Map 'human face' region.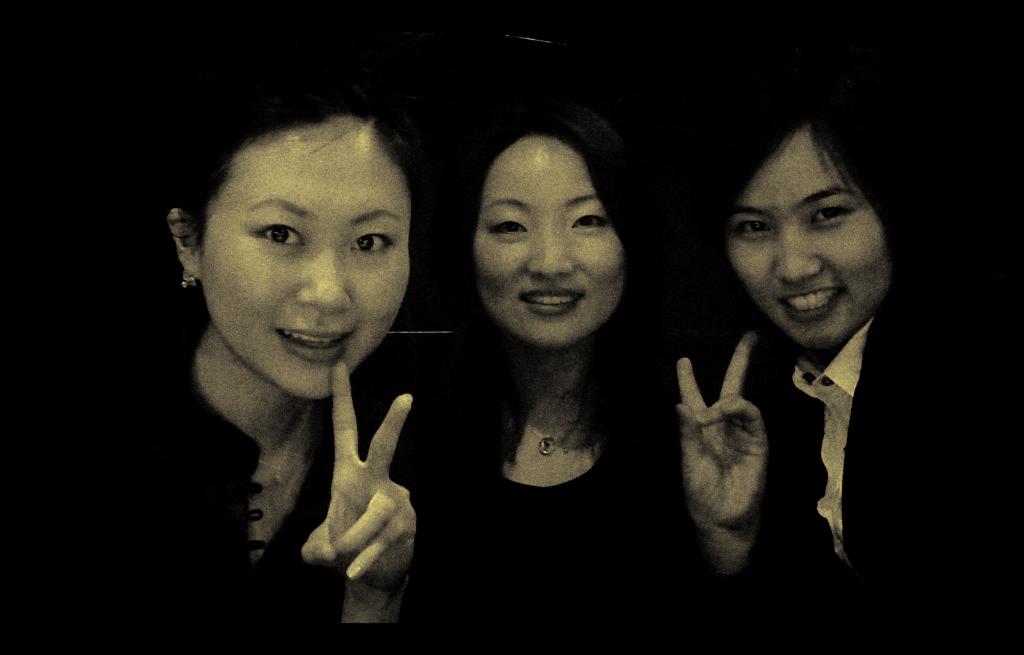
Mapped to BBox(724, 118, 899, 351).
